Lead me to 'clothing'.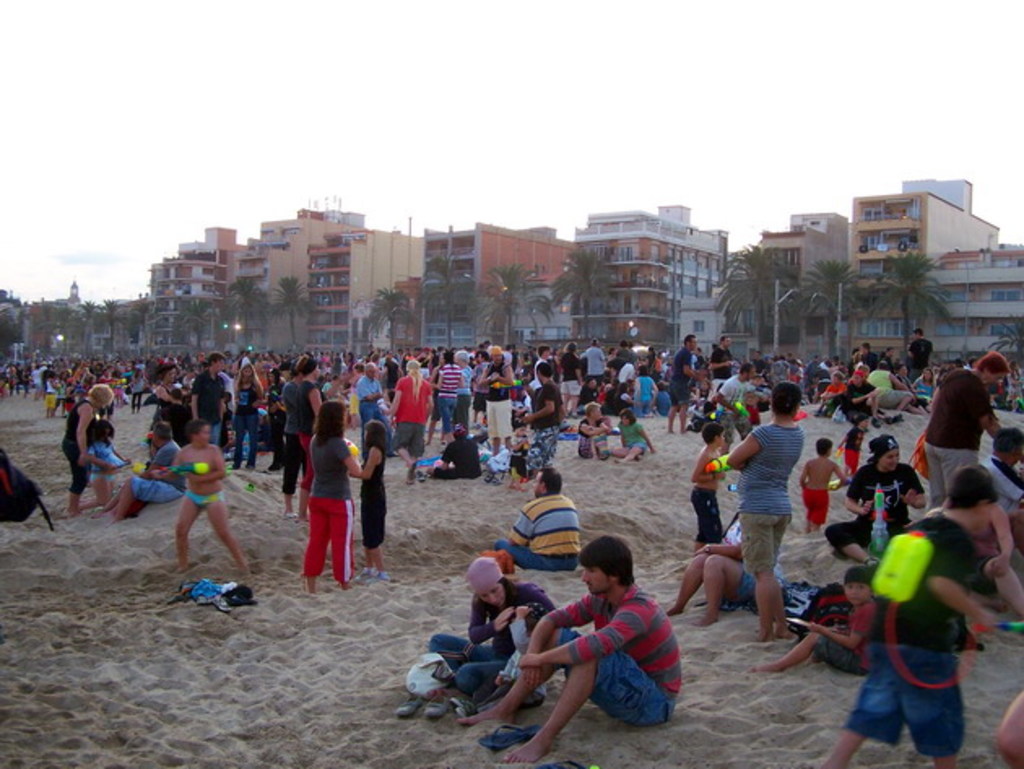
Lead to <region>434, 358, 463, 436</region>.
